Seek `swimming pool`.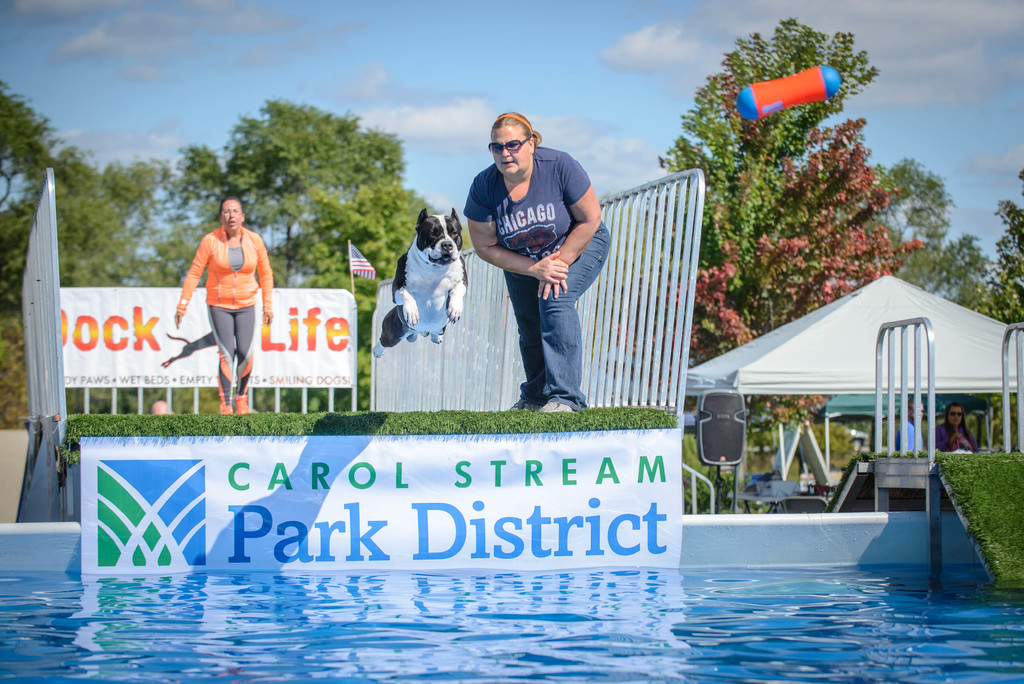
<box>0,518,1023,683</box>.
